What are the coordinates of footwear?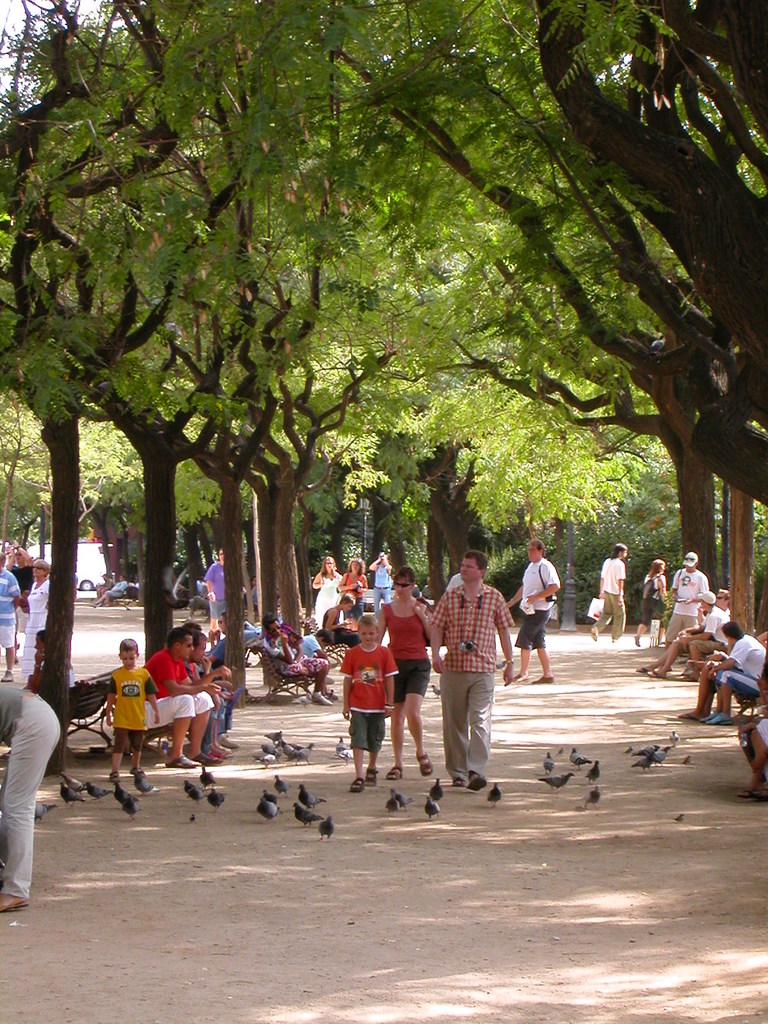
locate(466, 765, 486, 792).
